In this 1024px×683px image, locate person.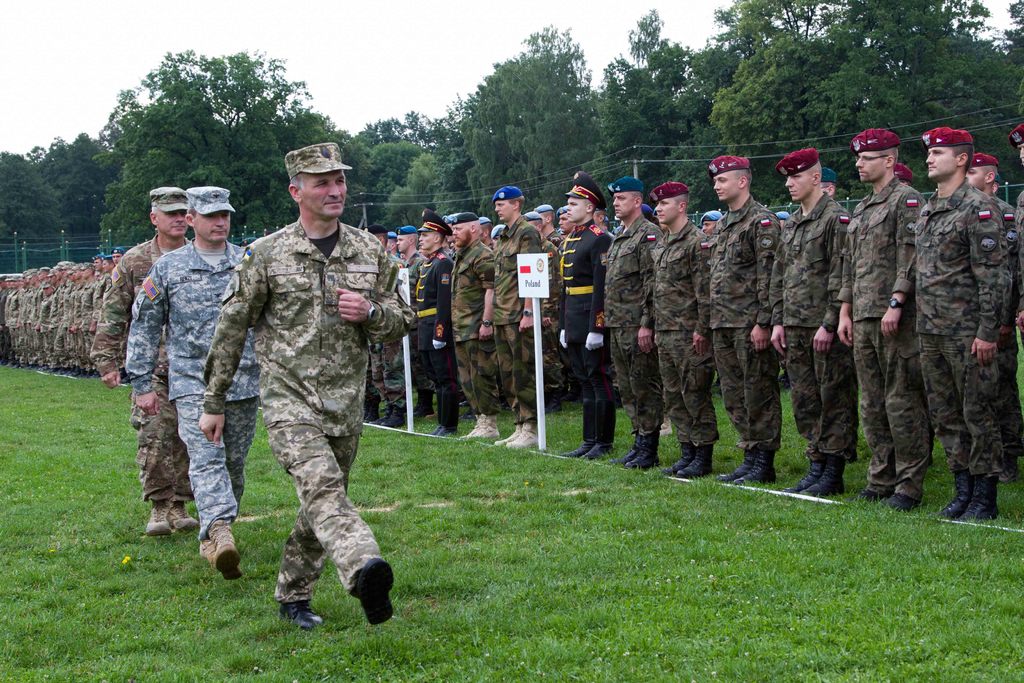
Bounding box: locate(396, 224, 429, 414).
